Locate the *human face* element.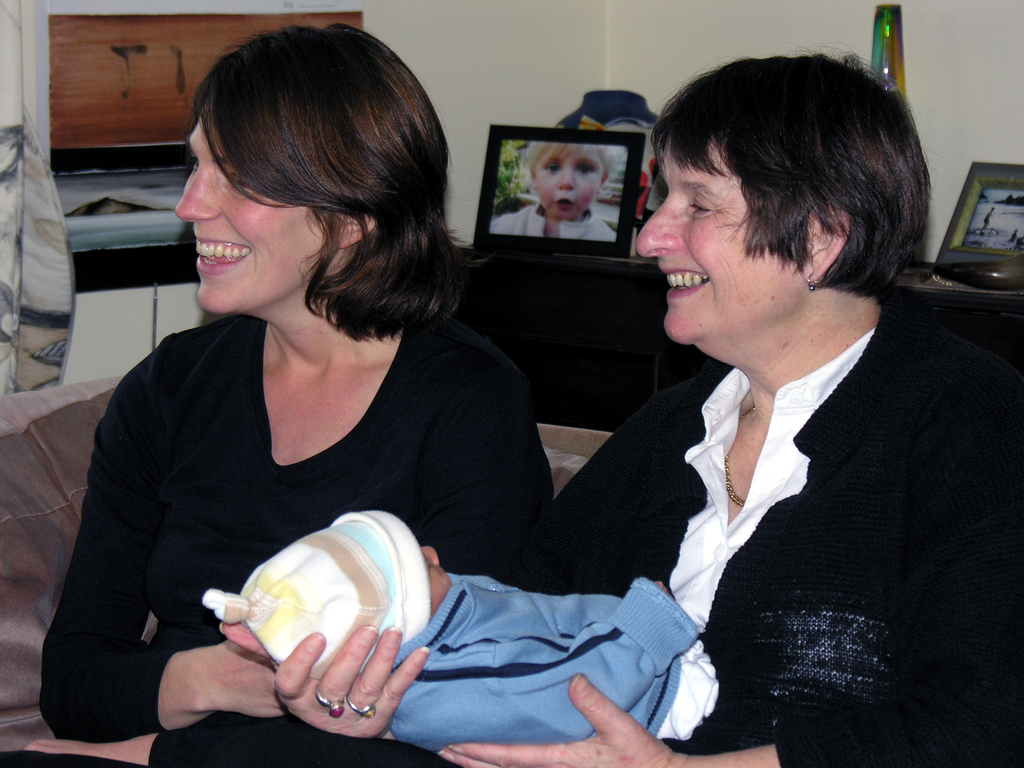
Element bbox: left=520, top=138, right=606, bottom=219.
